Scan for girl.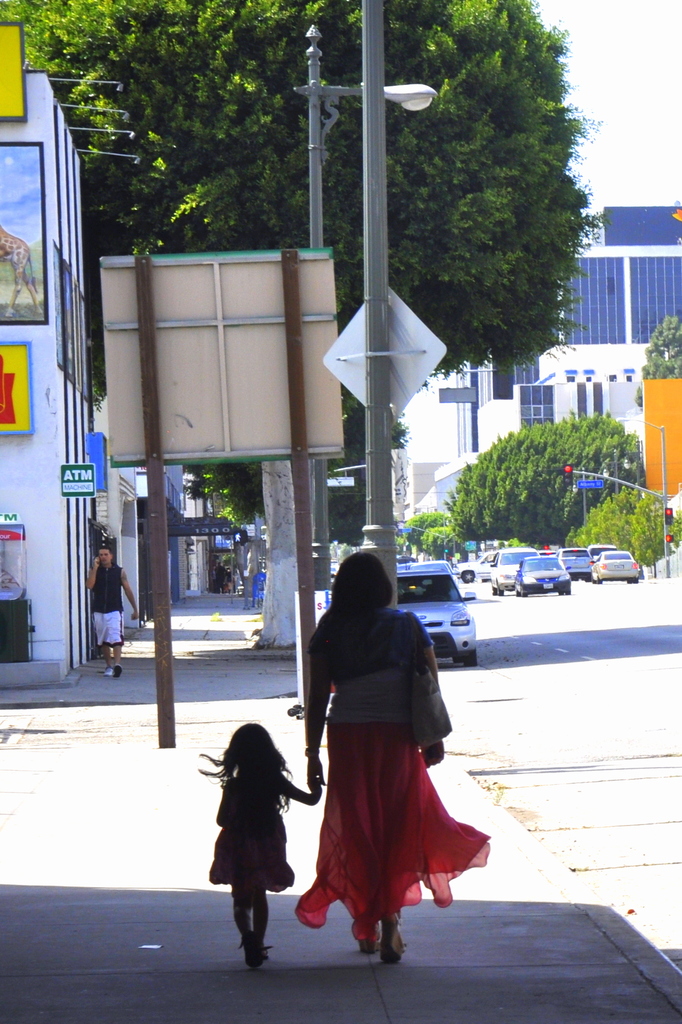
Scan result: crop(307, 548, 491, 955).
